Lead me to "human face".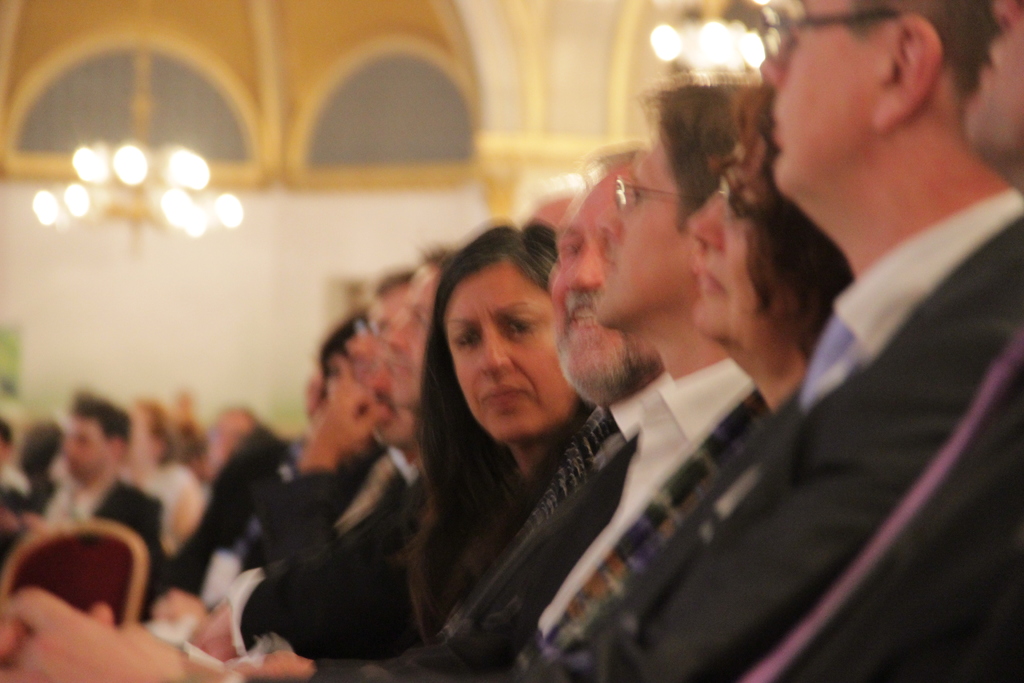
Lead to rect(595, 125, 686, 327).
